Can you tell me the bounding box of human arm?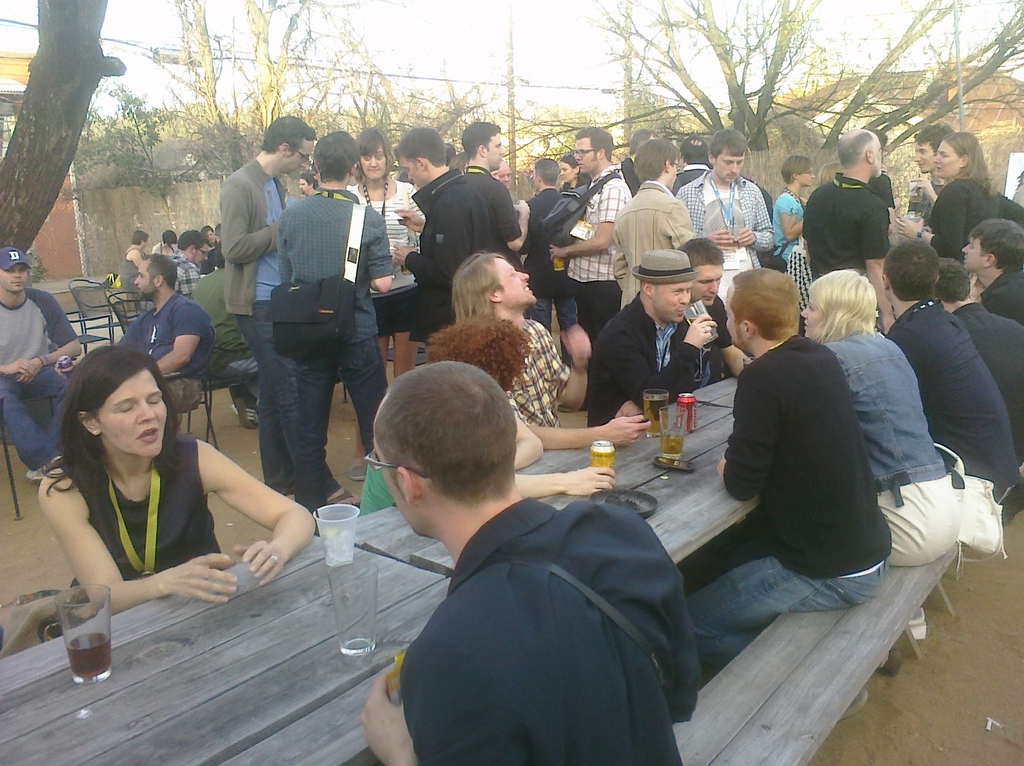
(left=275, top=211, right=292, bottom=282).
